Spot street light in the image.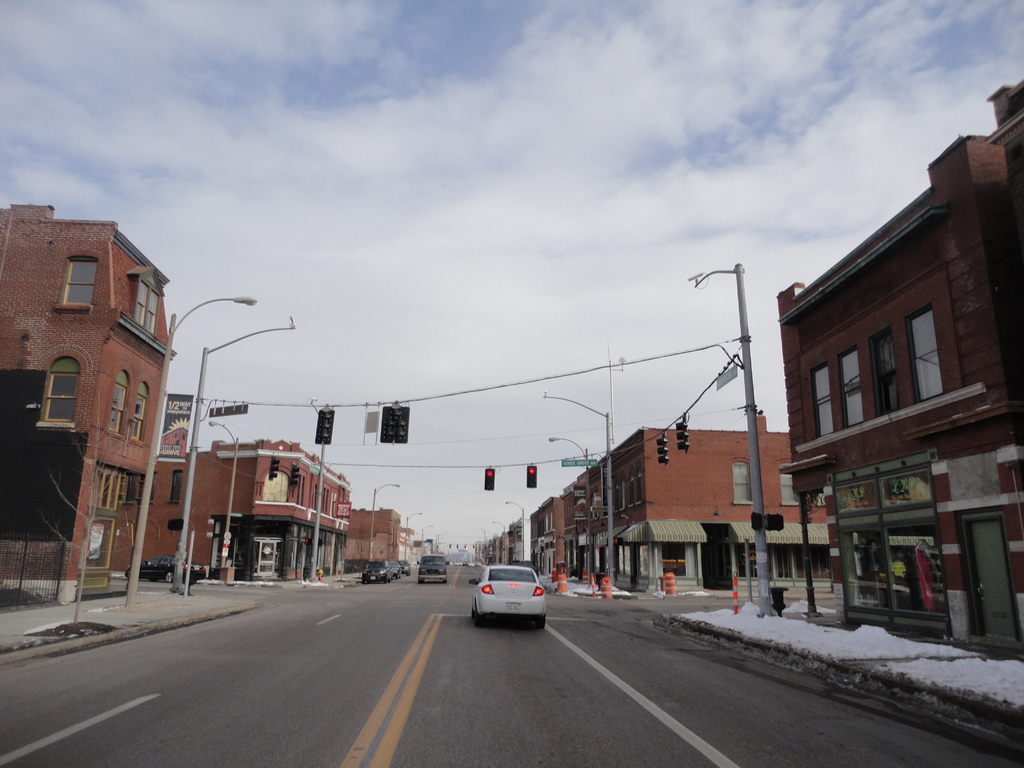
street light found at {"x1": 369, "y1": 481, "x2": 401, "y2": 561}.
